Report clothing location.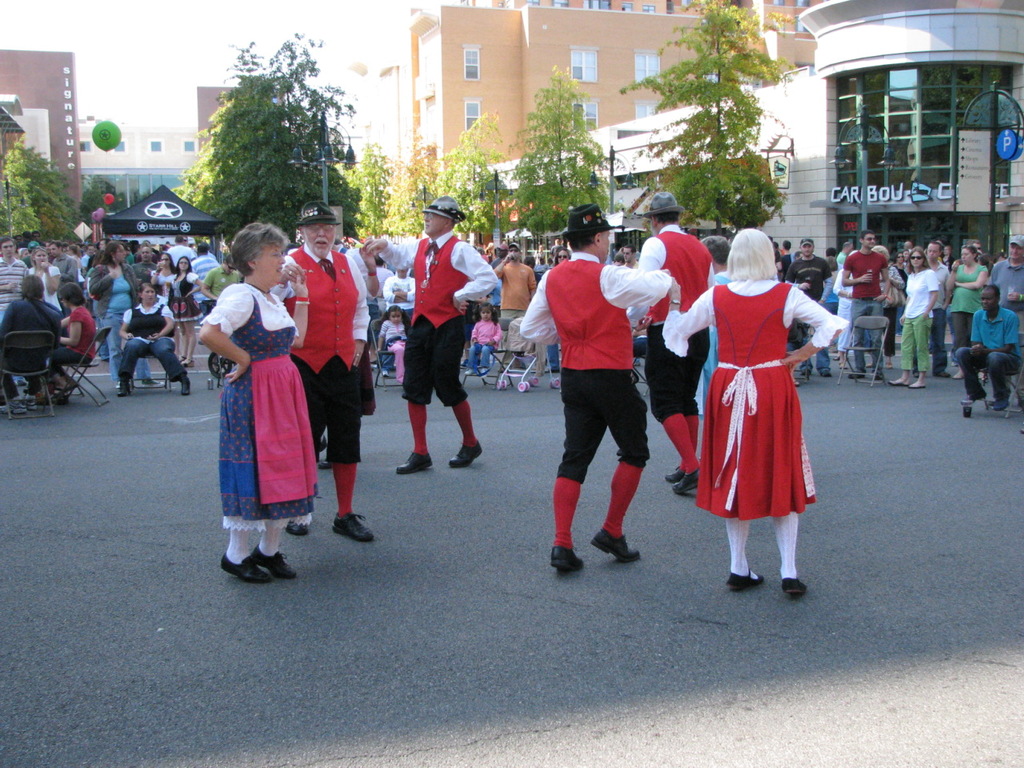
Report: x1=694, y1=268, x2=734, y2=424.
